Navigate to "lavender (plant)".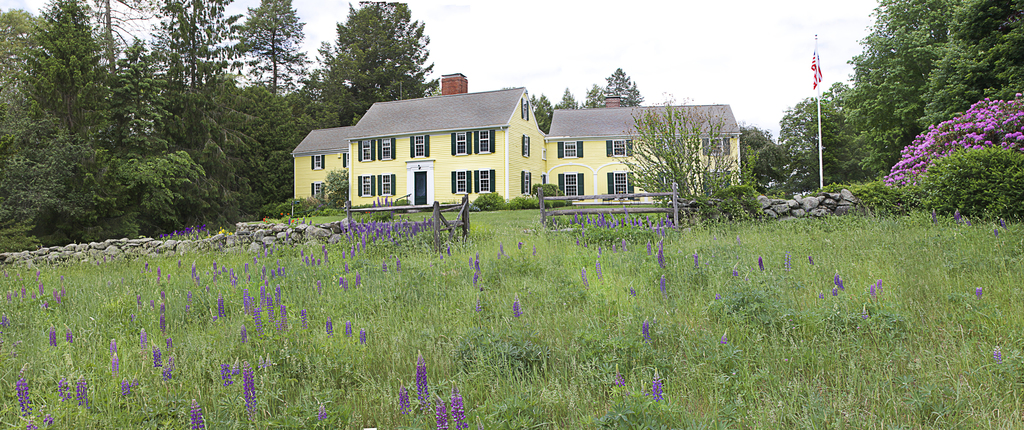
Navigation target: box=[973, 284, 982, 303].
